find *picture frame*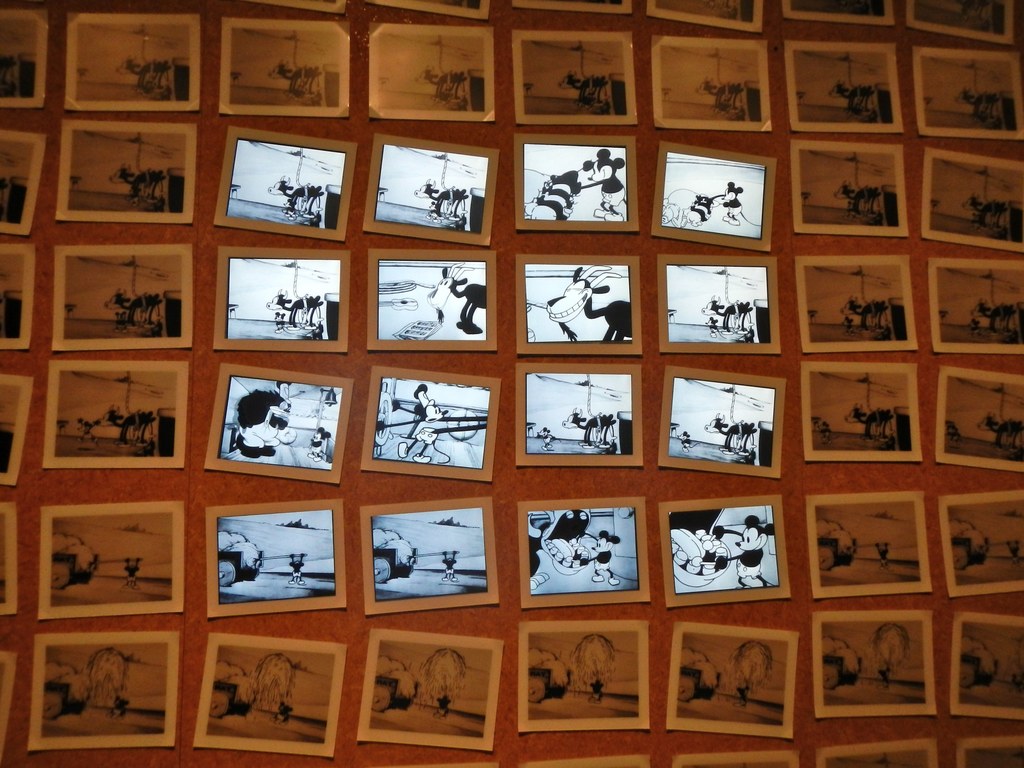
bbox(369, 0, 492, 26)
